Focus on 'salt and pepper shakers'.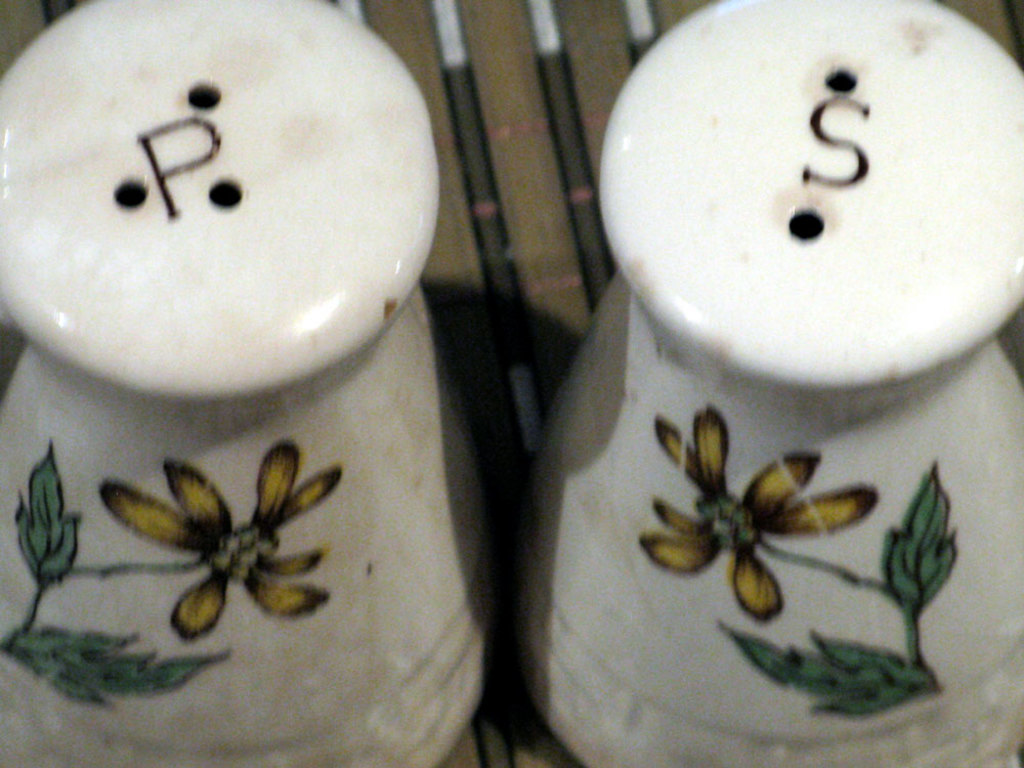
Focused at rect(516, 0, 1023, 767).
